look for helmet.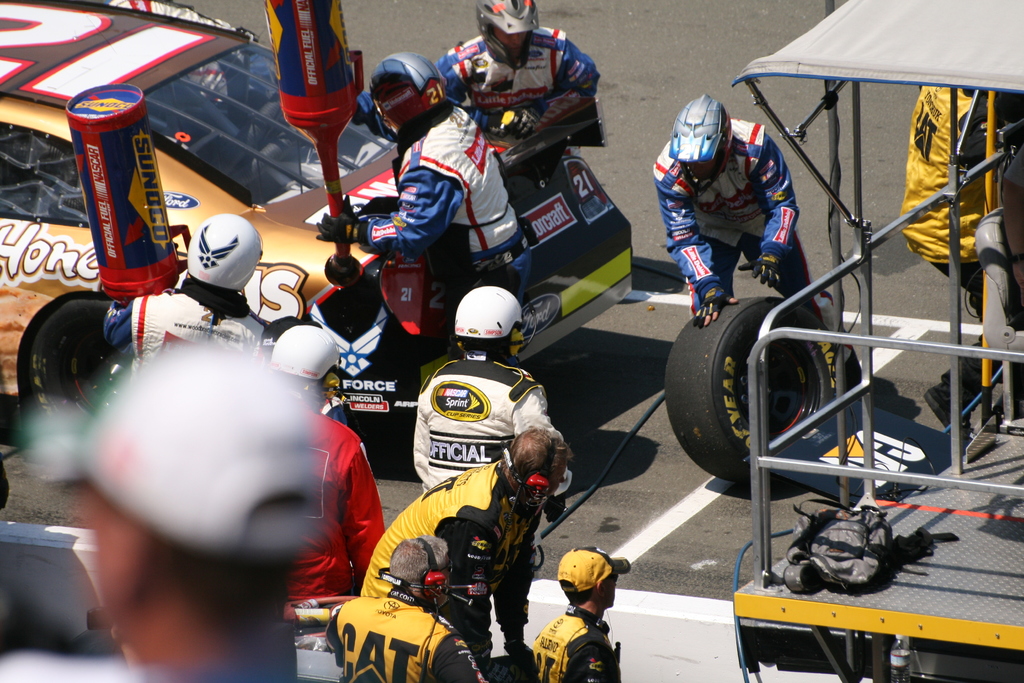
Found: {"x1": 271, "y1": 324, "x2": 343, "y2": 403}.
